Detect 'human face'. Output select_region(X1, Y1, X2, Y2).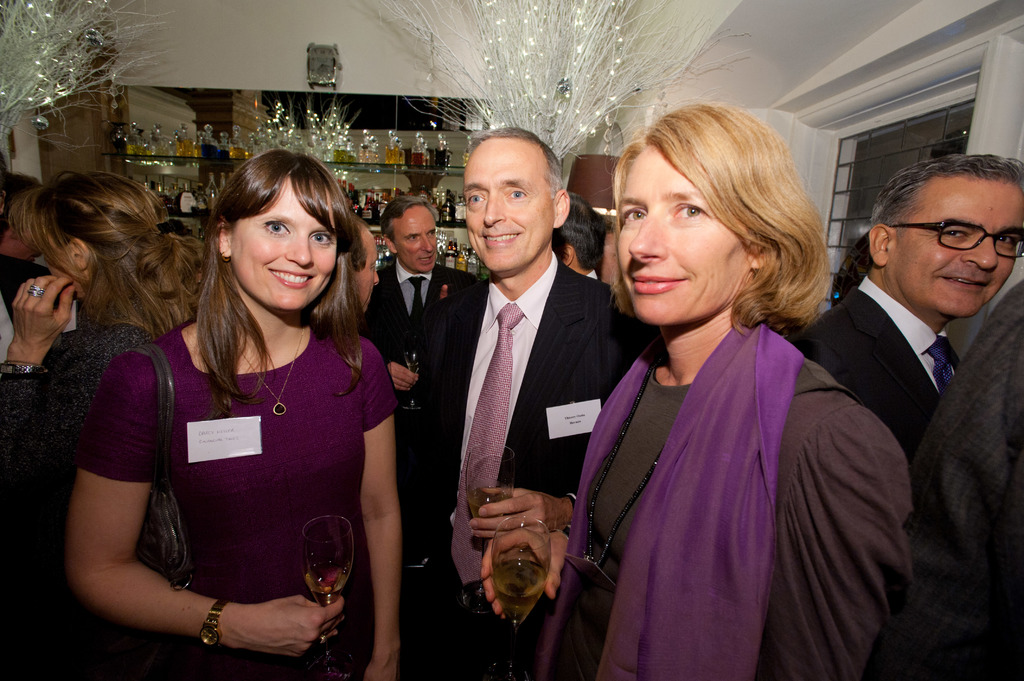
select_region(388, 207, 440, 274).
